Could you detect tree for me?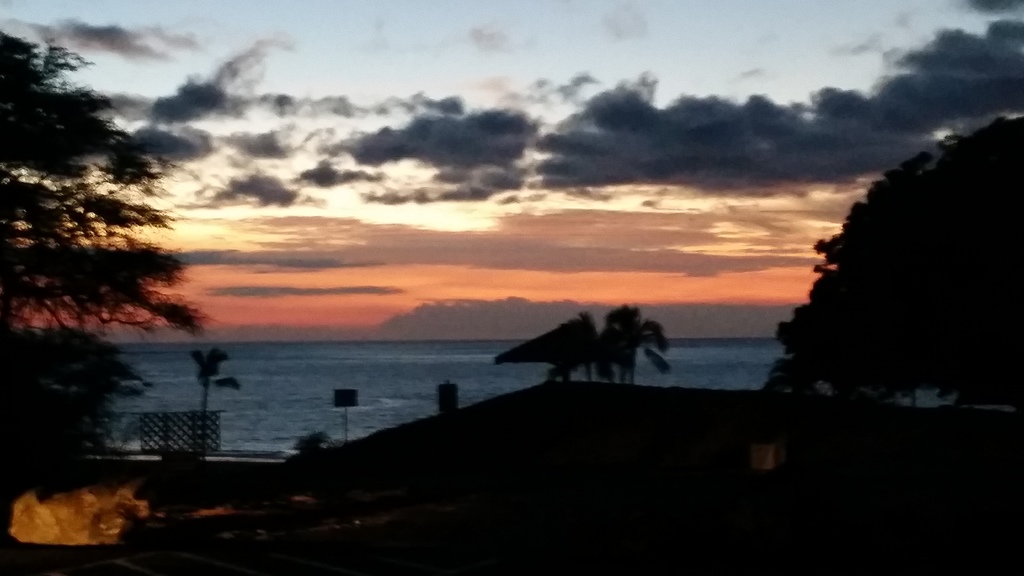
Detection result: <region>0, 22, 200, 575</region>.
